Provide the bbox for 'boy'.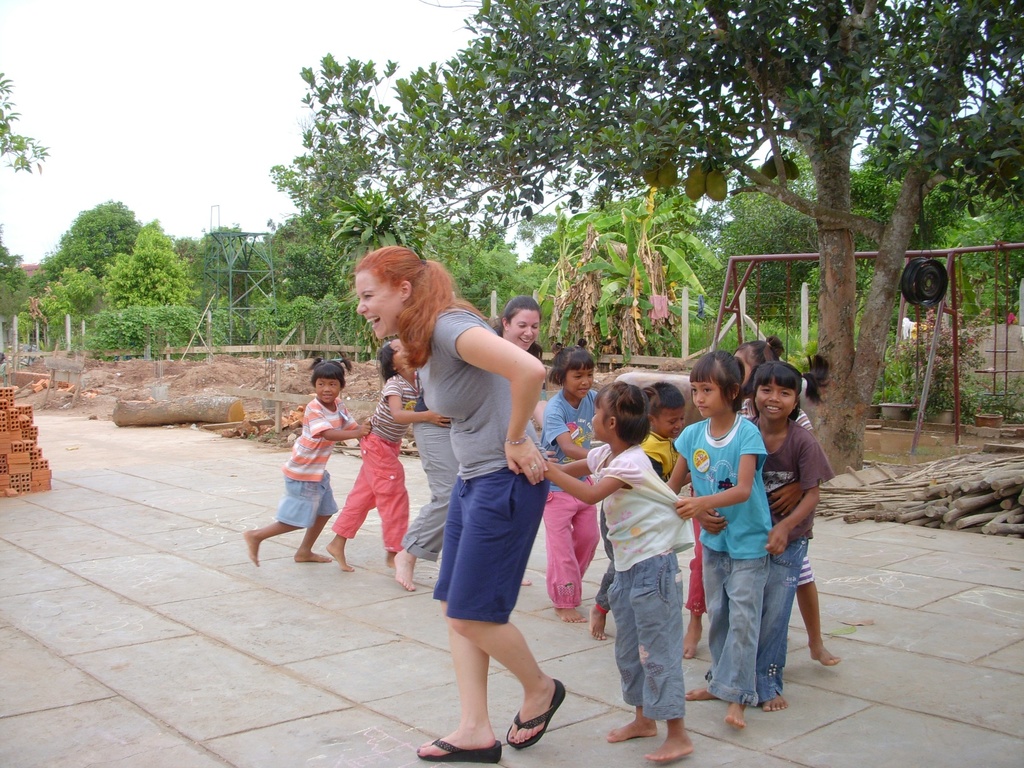
{"x1": 752, "y1": 371, "x2": 835, "y2": 691}.
